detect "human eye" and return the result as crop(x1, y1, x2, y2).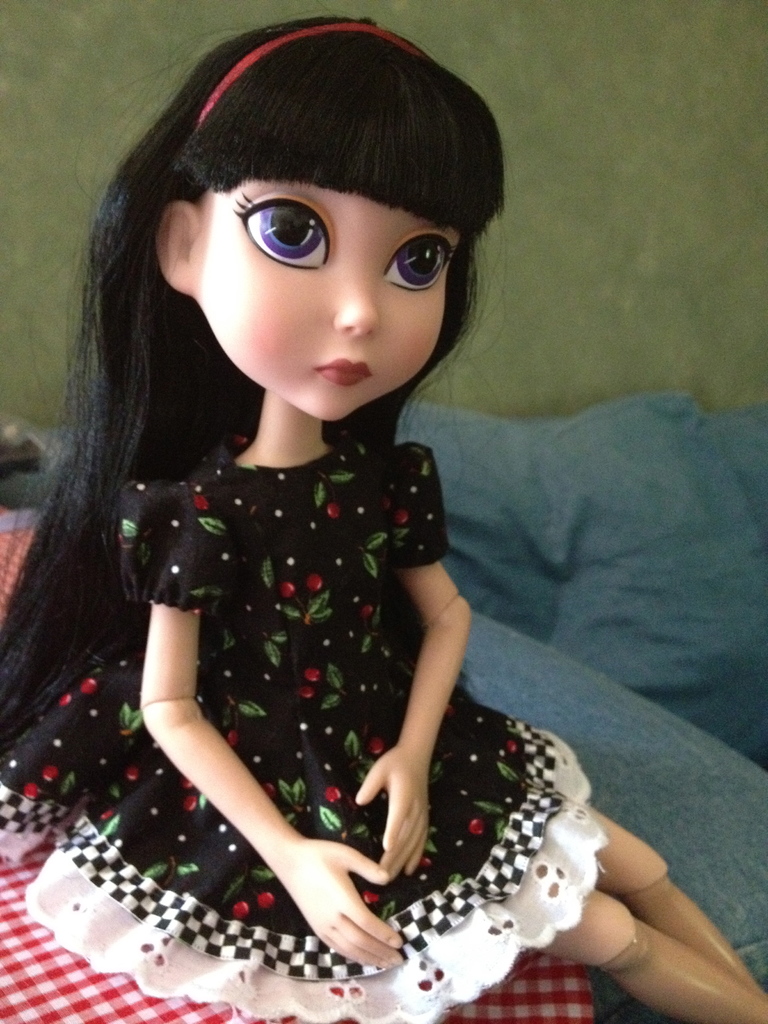
crop(233, 186, 331, 273).
